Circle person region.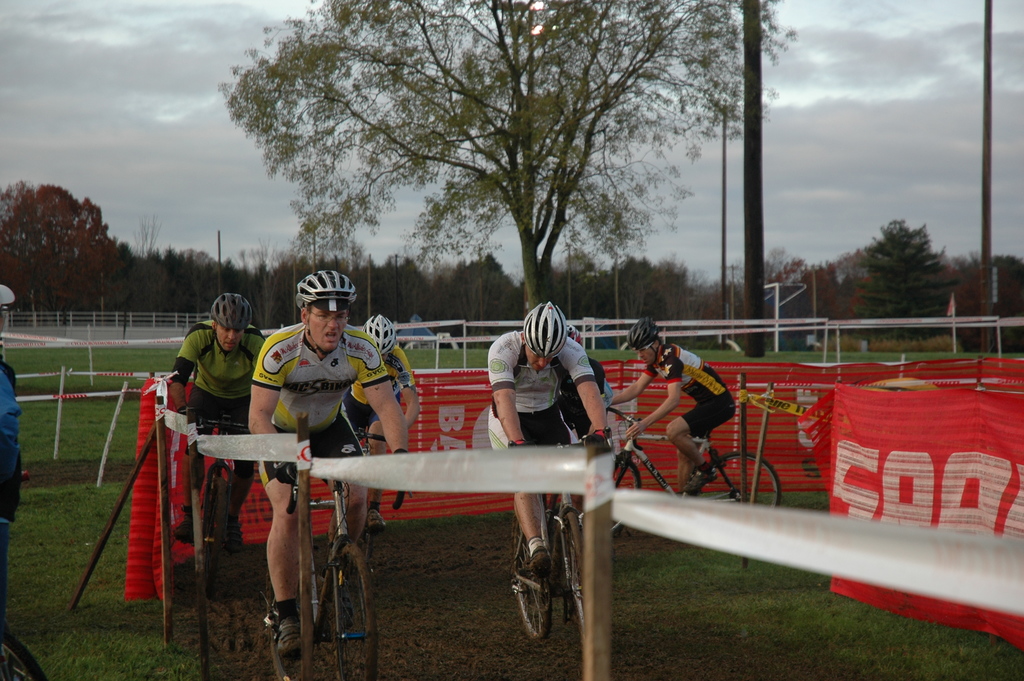
Region: 177/300/245/564.
